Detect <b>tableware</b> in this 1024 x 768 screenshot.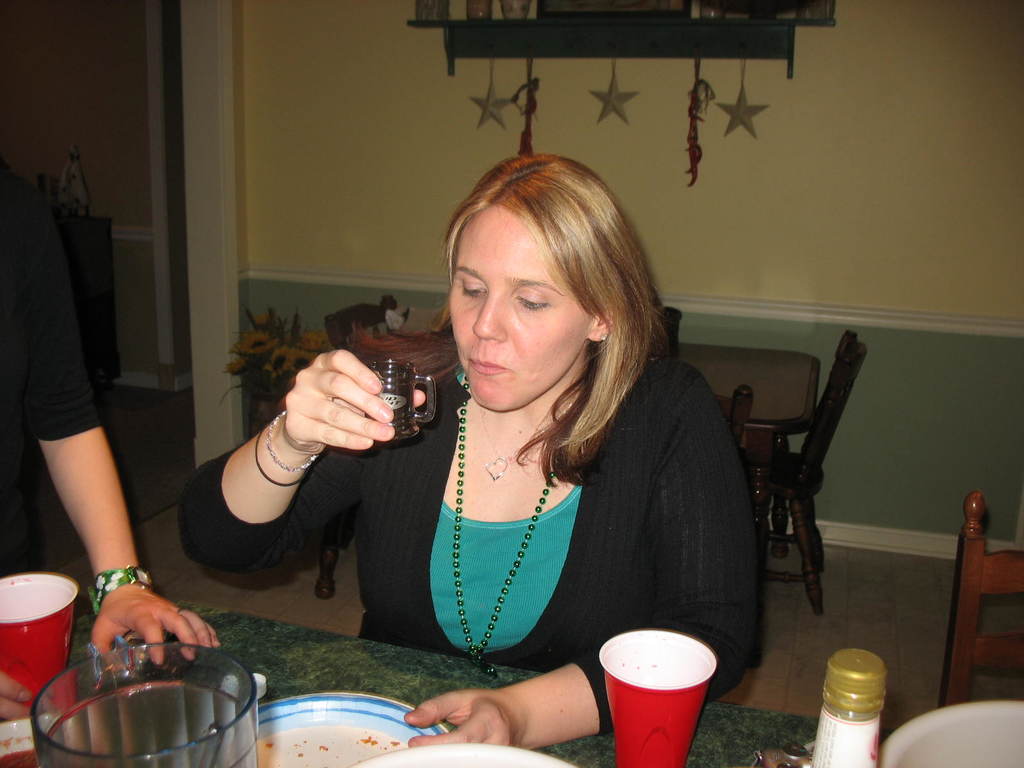
Detection: x1=877 y1=700 x2=1023 y2=767.
